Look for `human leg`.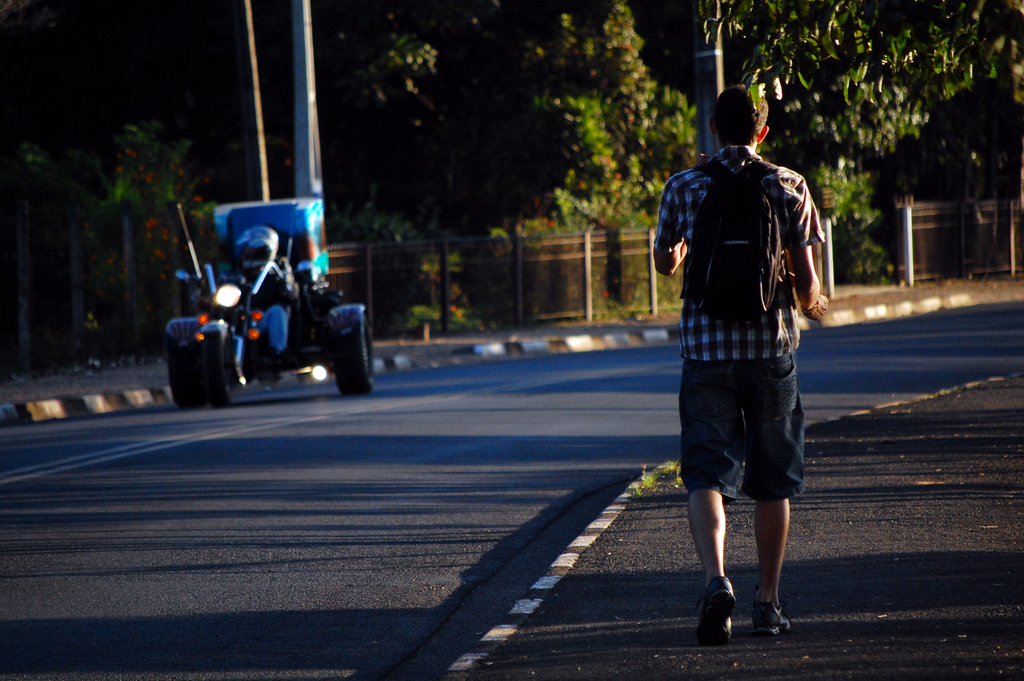
Found: (x1=741, y1=346, x2=797, y2=634).
